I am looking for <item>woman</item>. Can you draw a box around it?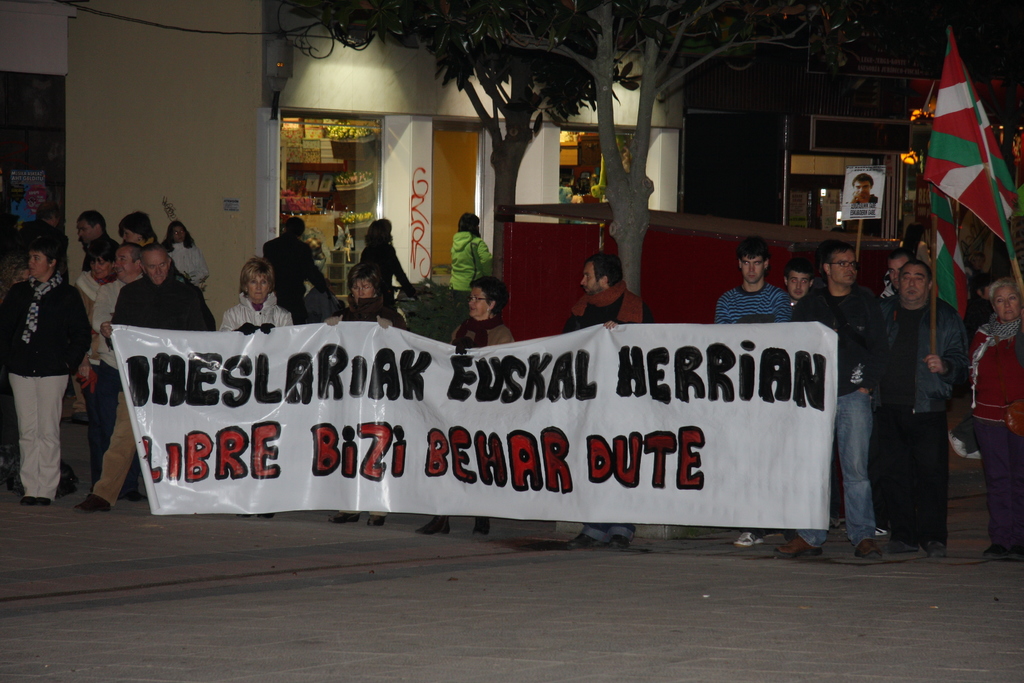
Sure, the bounding box is pyautogui.locateOnScreen(963, 272, 1023, 564).
